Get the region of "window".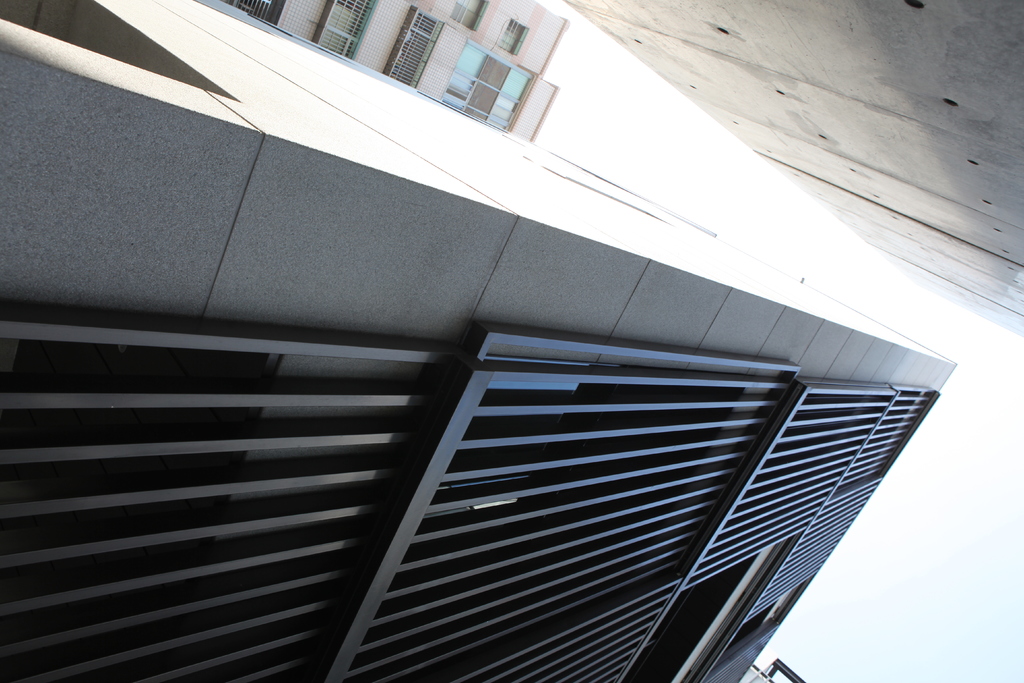
detection(435, 28, 543, 122).
